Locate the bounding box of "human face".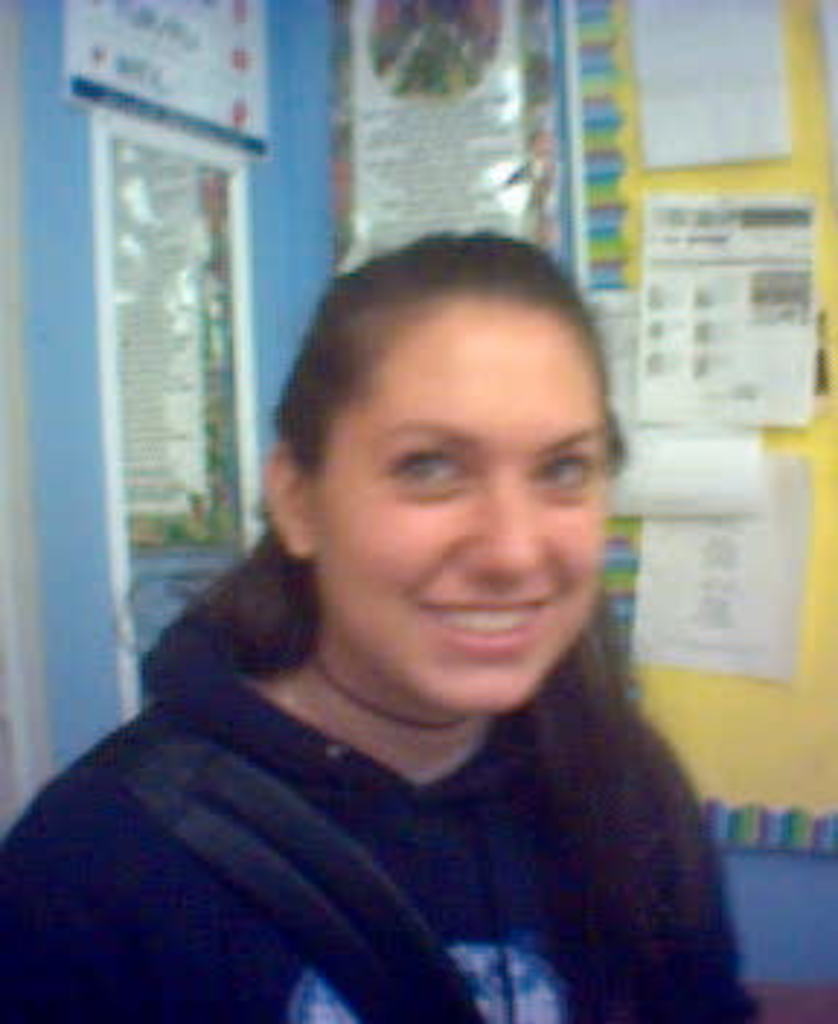
Bounding box: 311:294:614:719.
